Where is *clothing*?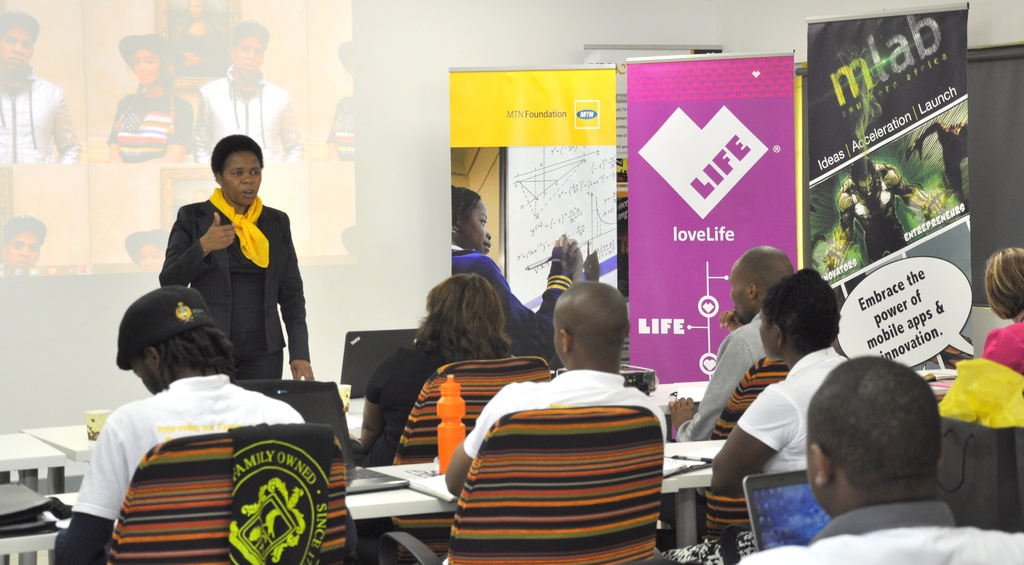
[x1=326, y1=91, x2=352, y2=159].
